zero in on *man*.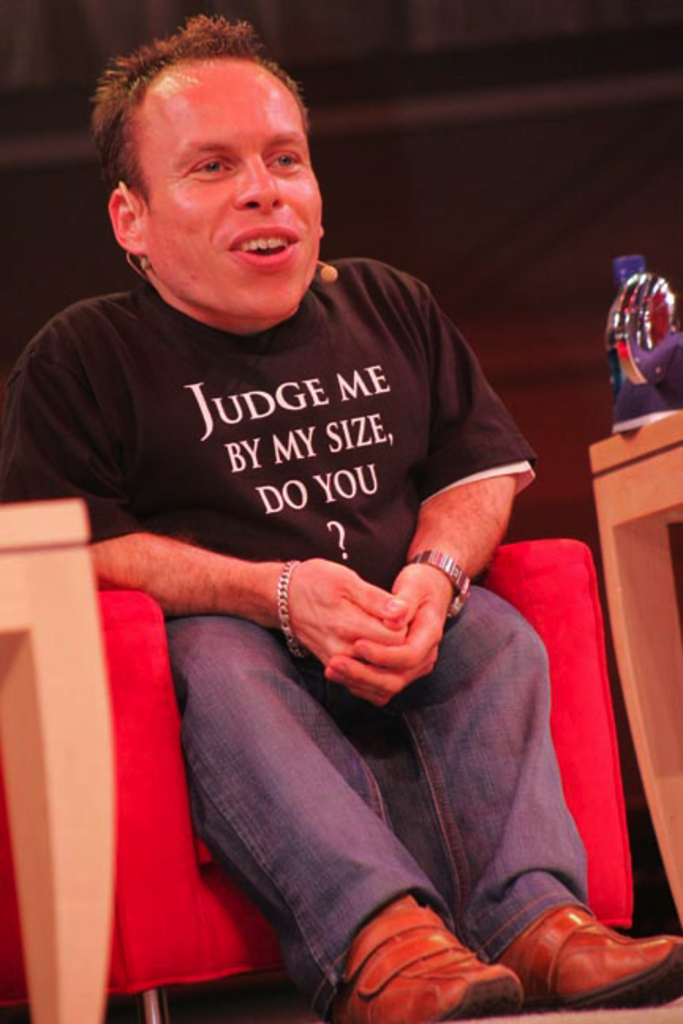
Zeroed in: x1=0, y1=9, x2=681, y2=1016.
